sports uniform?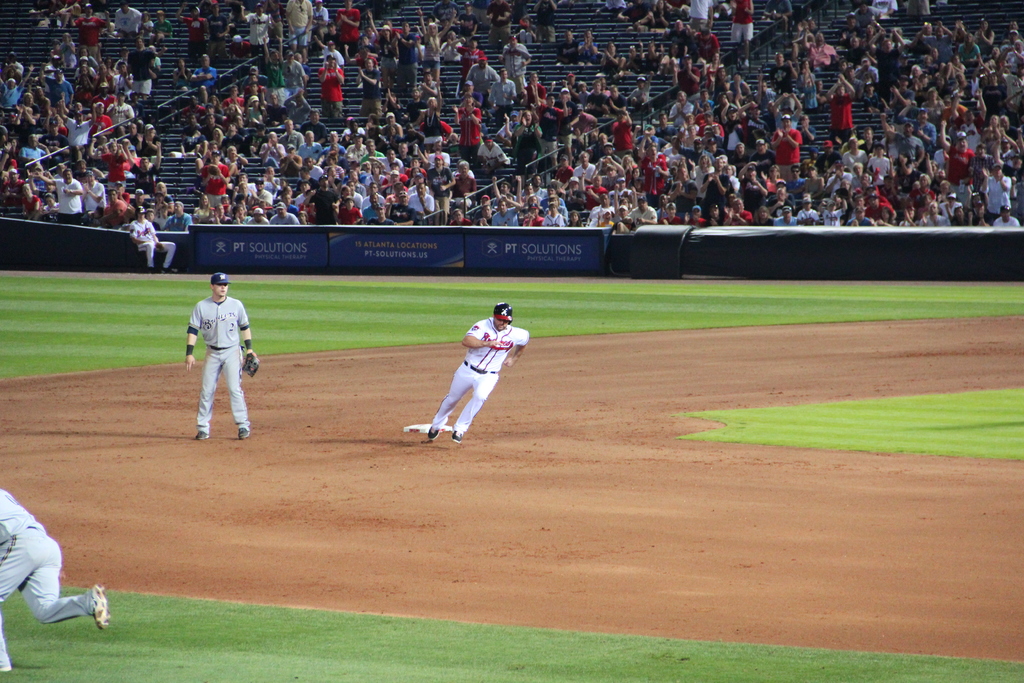
(698,174,739,218)
